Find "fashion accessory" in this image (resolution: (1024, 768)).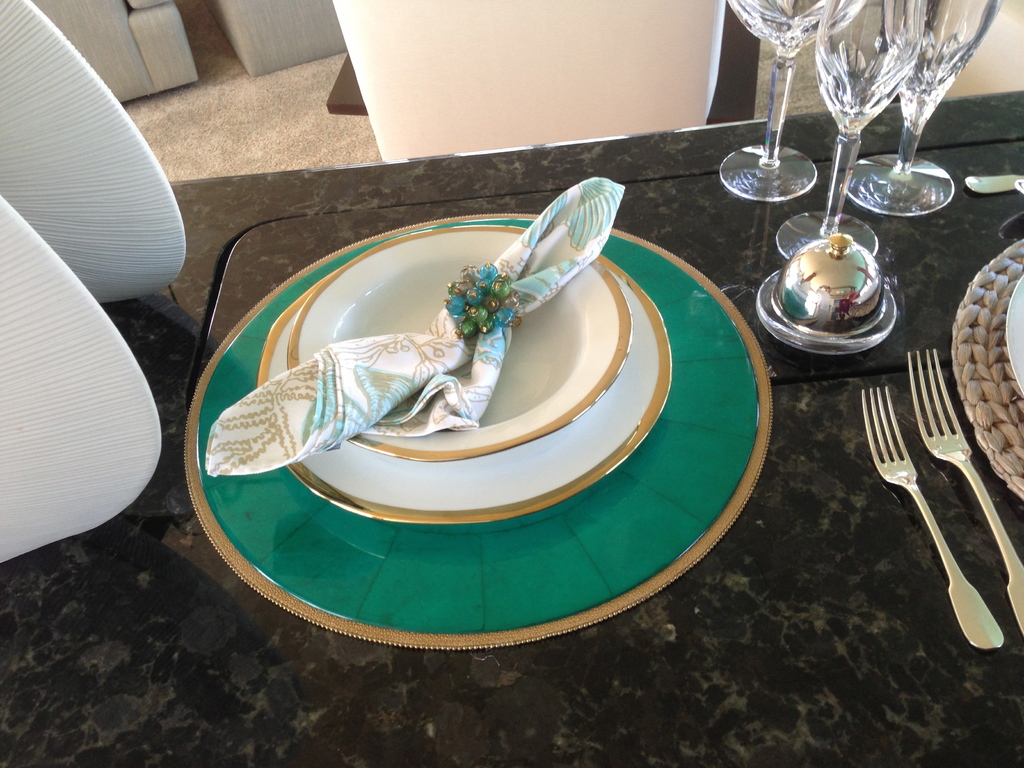
{"left": 206, "top": 174, "right": 624, "bottom": 478}.
